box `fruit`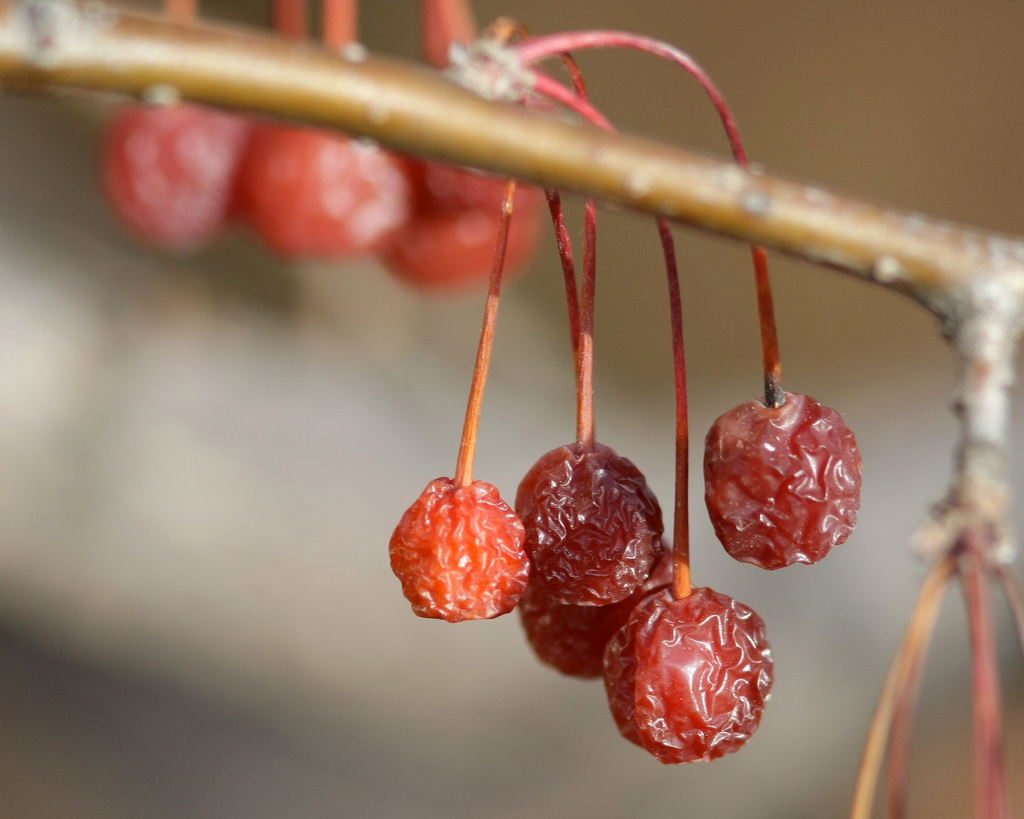
[523, 586, 657, 682]
